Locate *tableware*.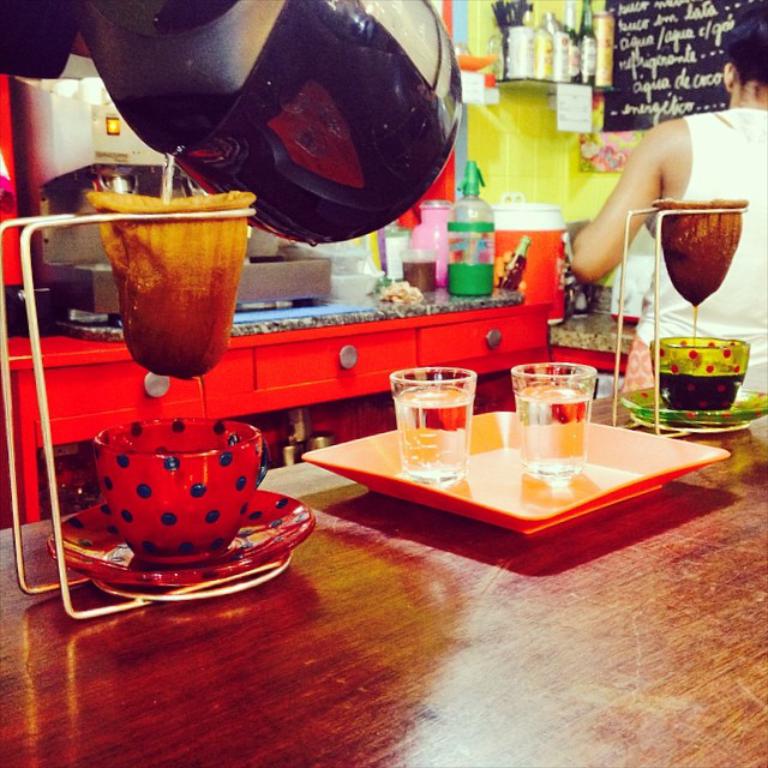
Bounding box: 92/410/272/563.
